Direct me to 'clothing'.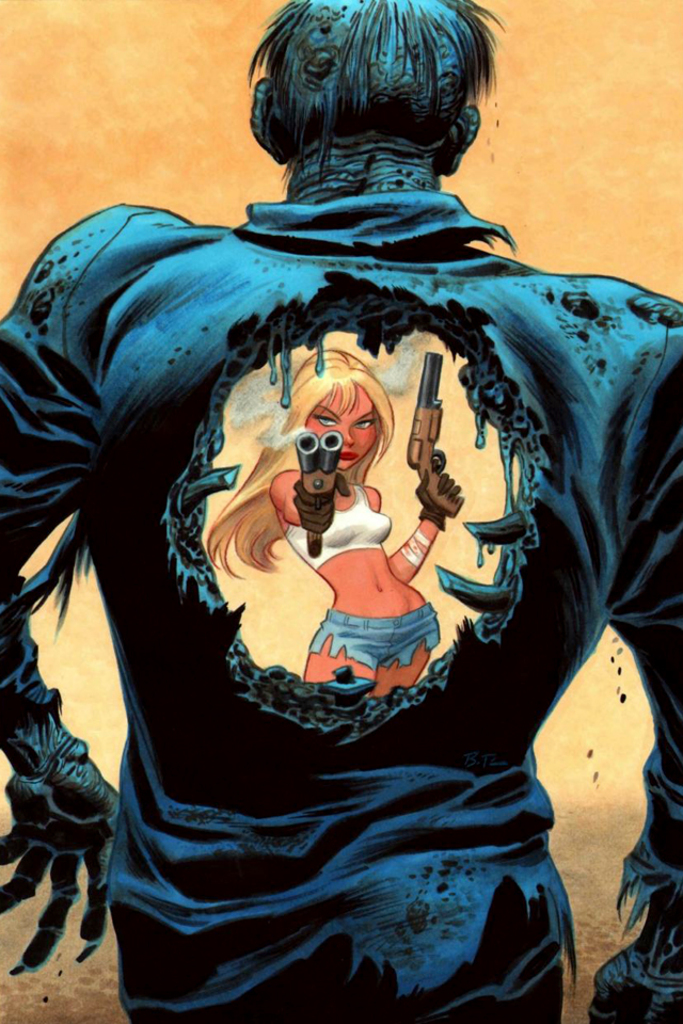
Direction: 0,188,682,1023.
